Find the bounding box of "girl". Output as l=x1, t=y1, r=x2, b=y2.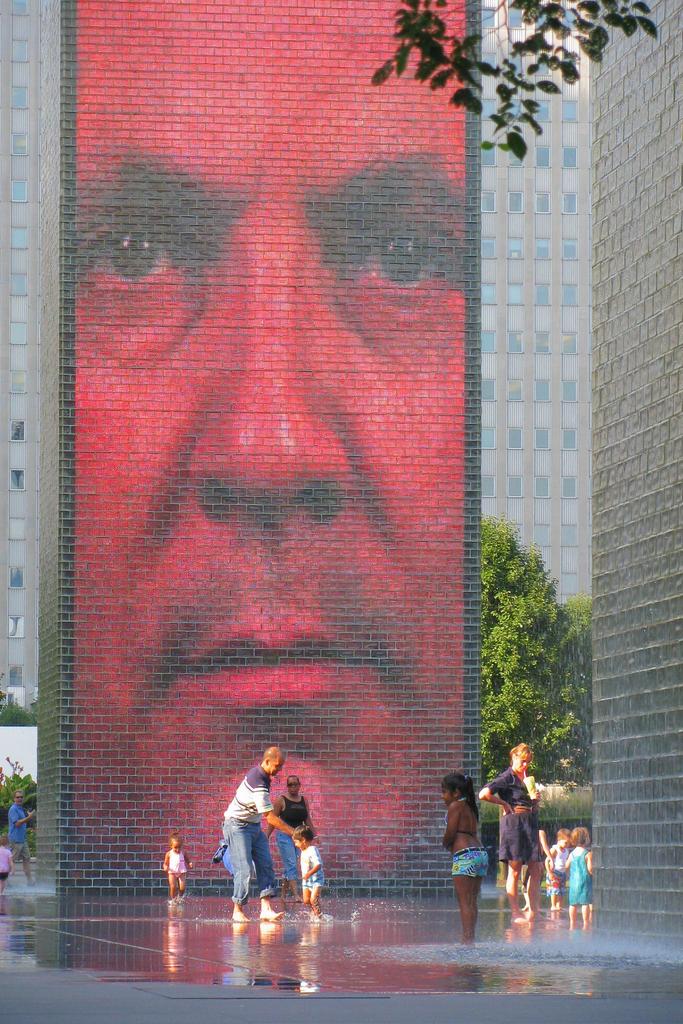
l=442, t=770, r=490, b=947.
